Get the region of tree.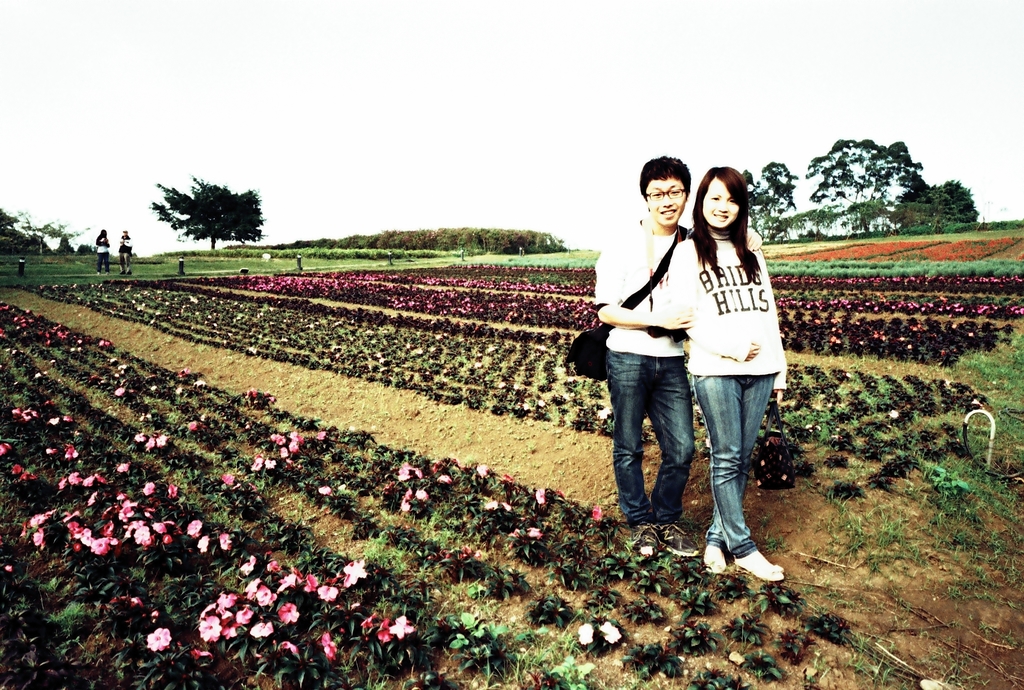
select_region(150, 176, 276, 255).
